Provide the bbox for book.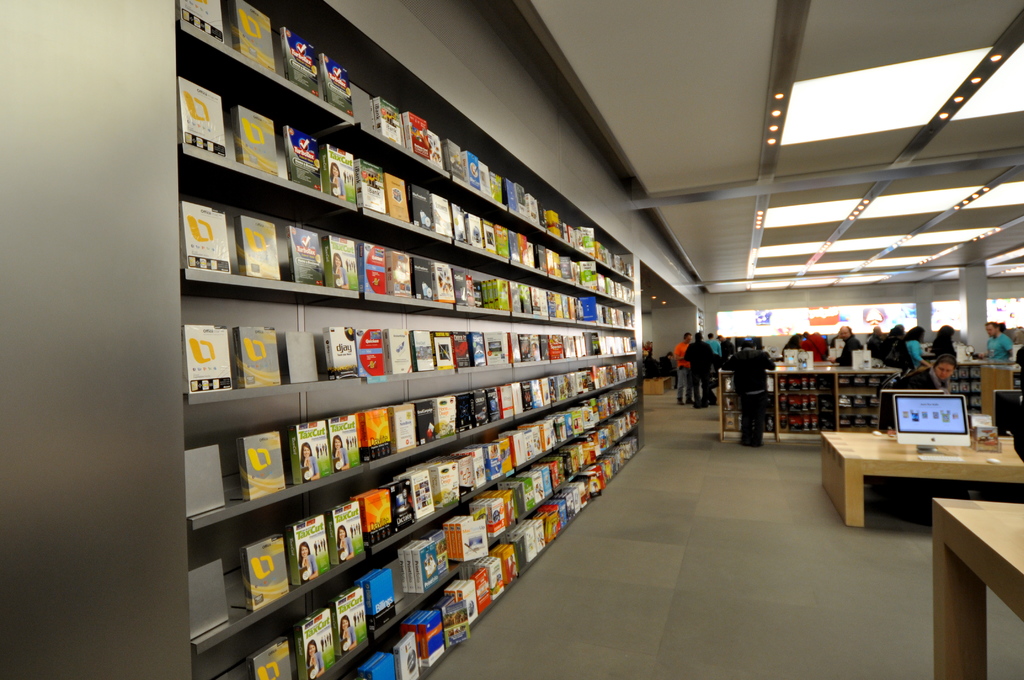
385,328,416,373.
